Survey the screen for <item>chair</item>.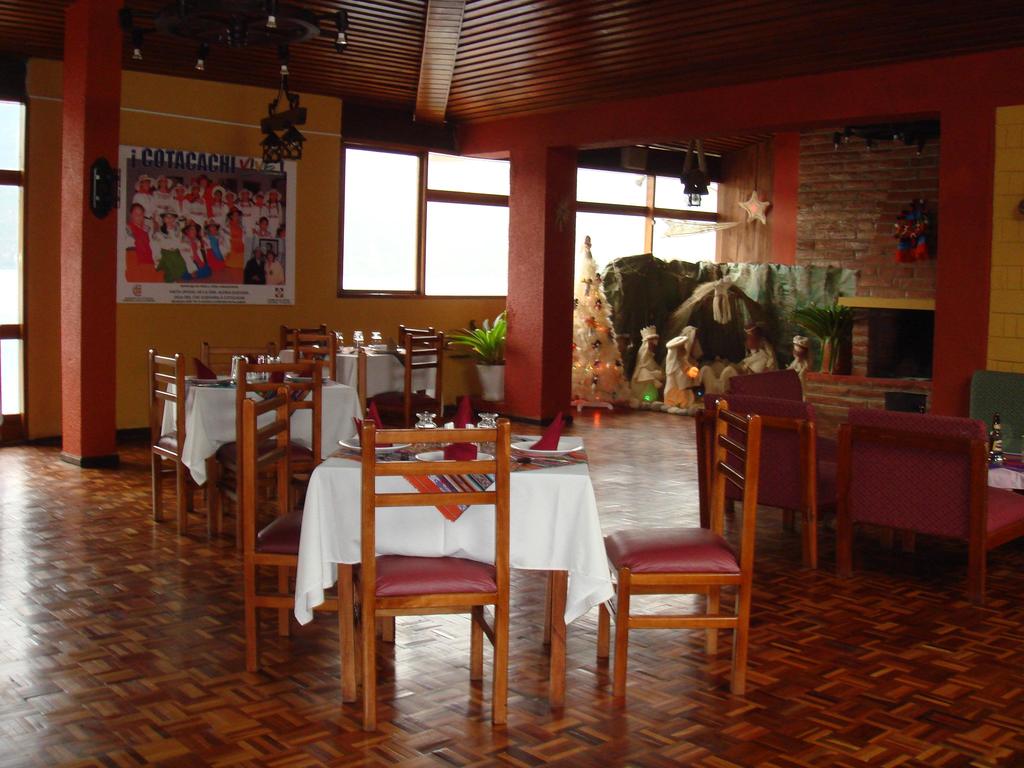
Survey found: <bbox>396, 325, 435, 342</bbox>.
